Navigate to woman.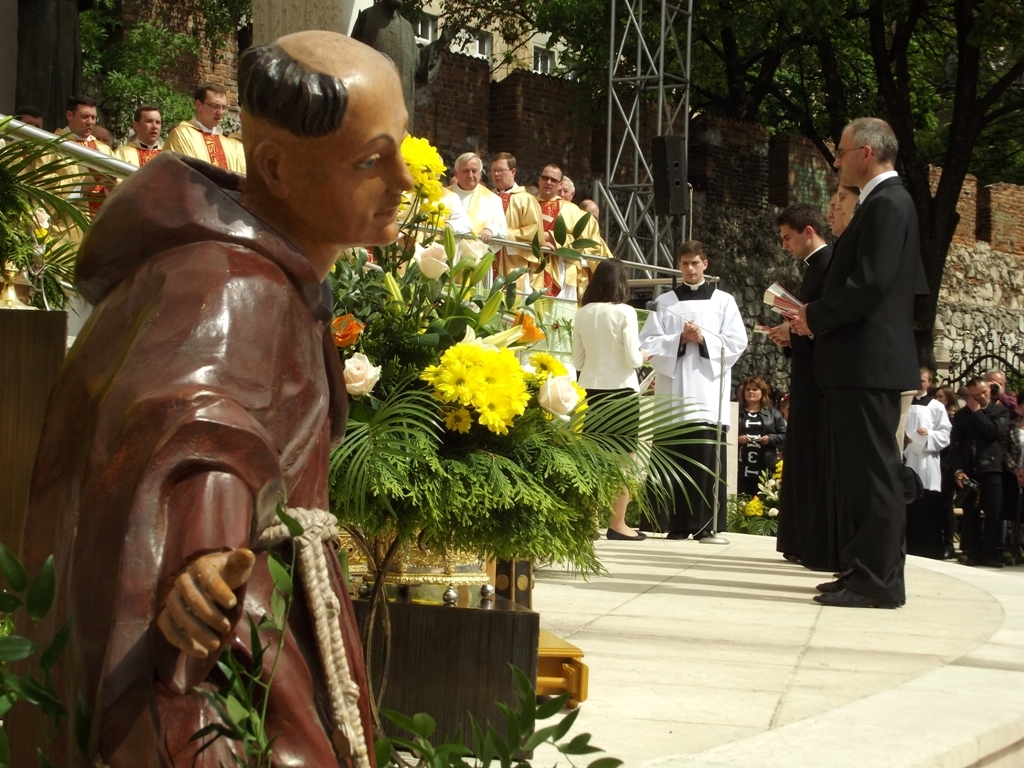
Navigation target: [735, 379, 789, 492].
